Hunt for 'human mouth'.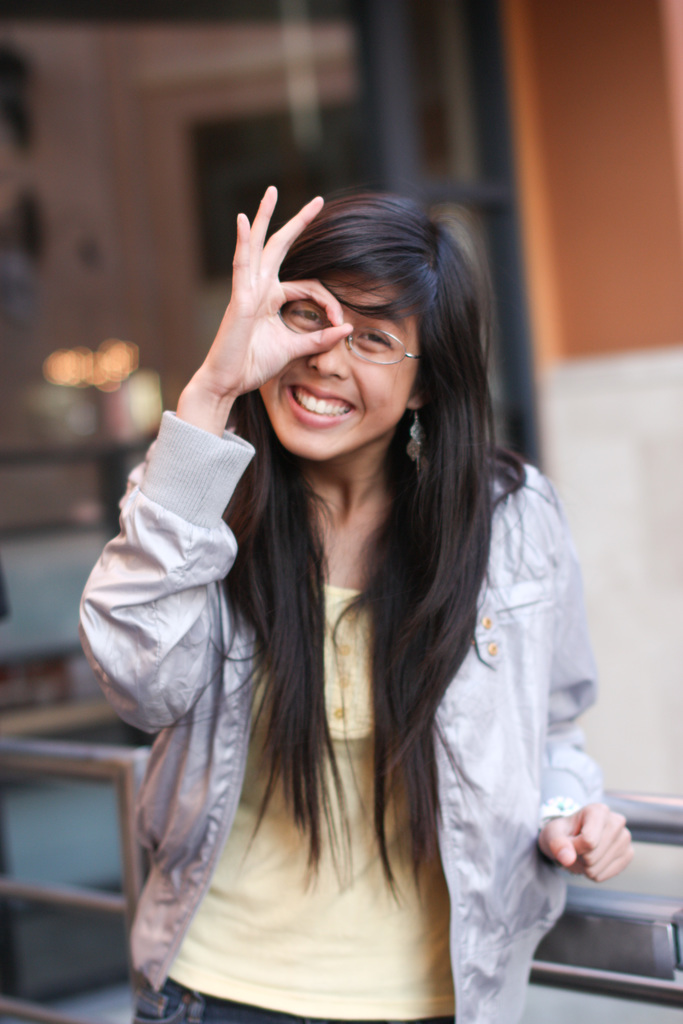
Hunted down at bbox=[284, 381, 359, 427].
